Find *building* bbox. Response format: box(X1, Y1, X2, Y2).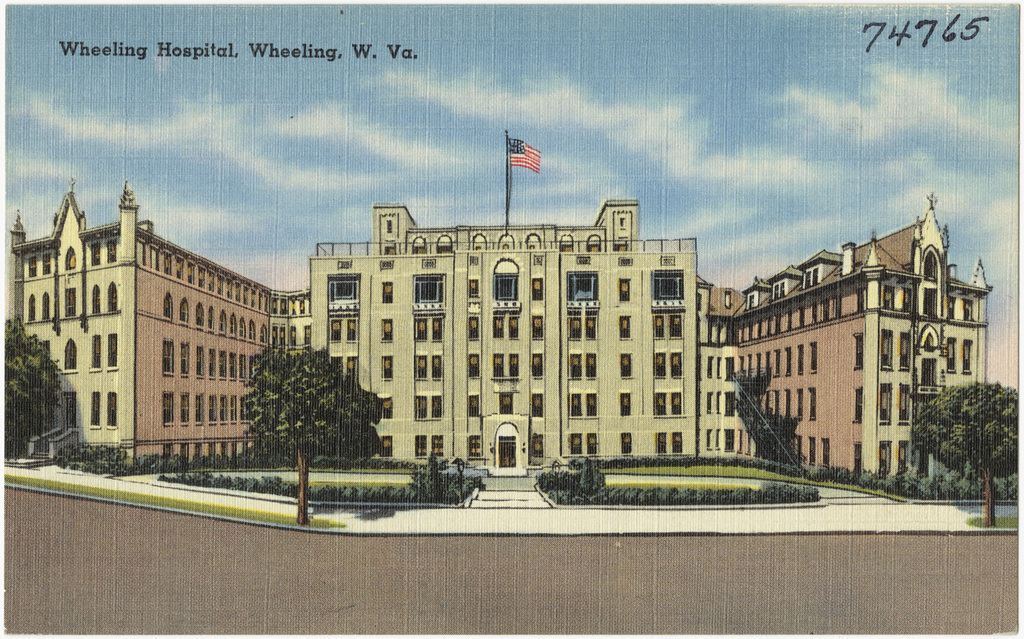
box(13, 128, 995, 483).
